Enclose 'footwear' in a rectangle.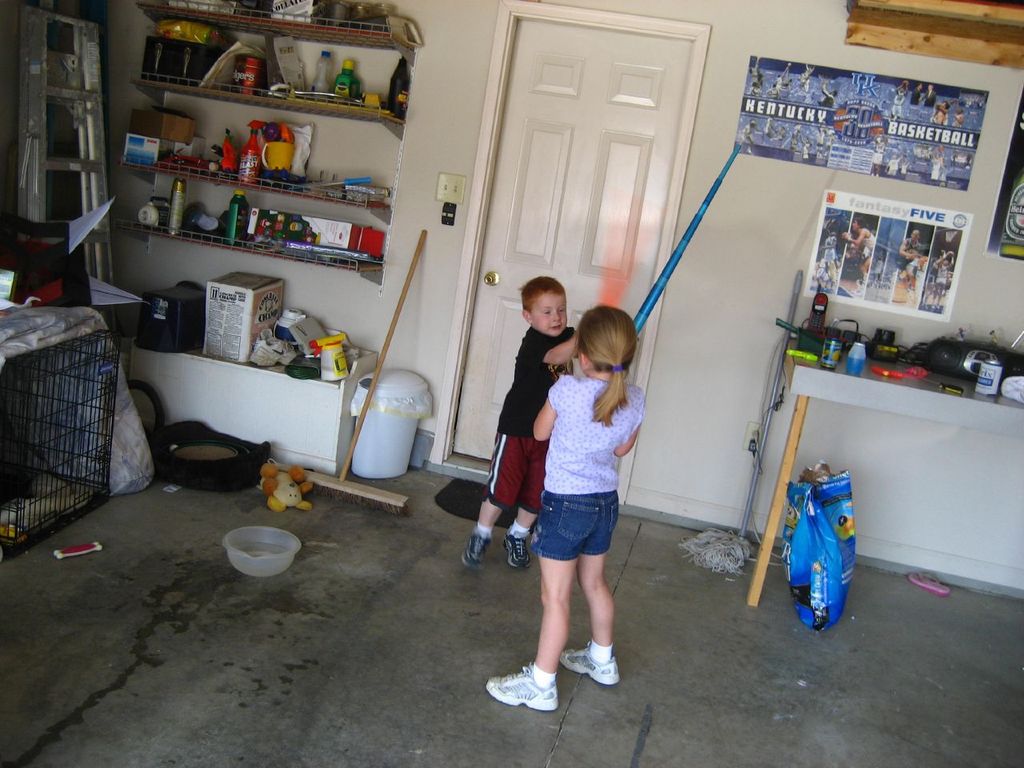
bbox=[486, 662, 558, 713].
